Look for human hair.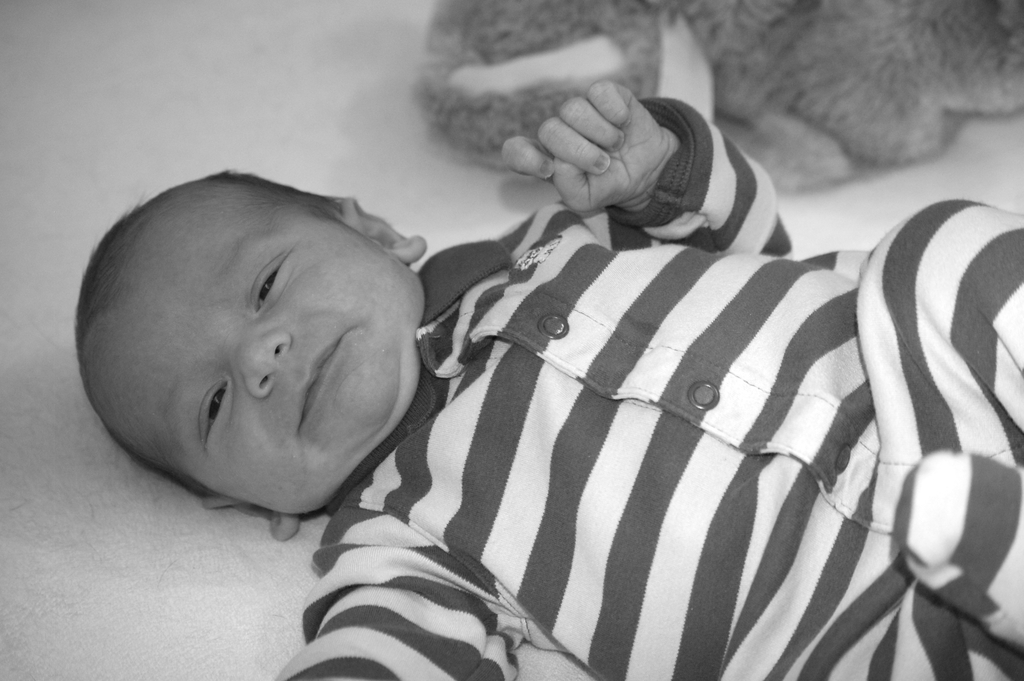
Found: pyautogui.locateOnScreen(79, 168, 354, 498).
